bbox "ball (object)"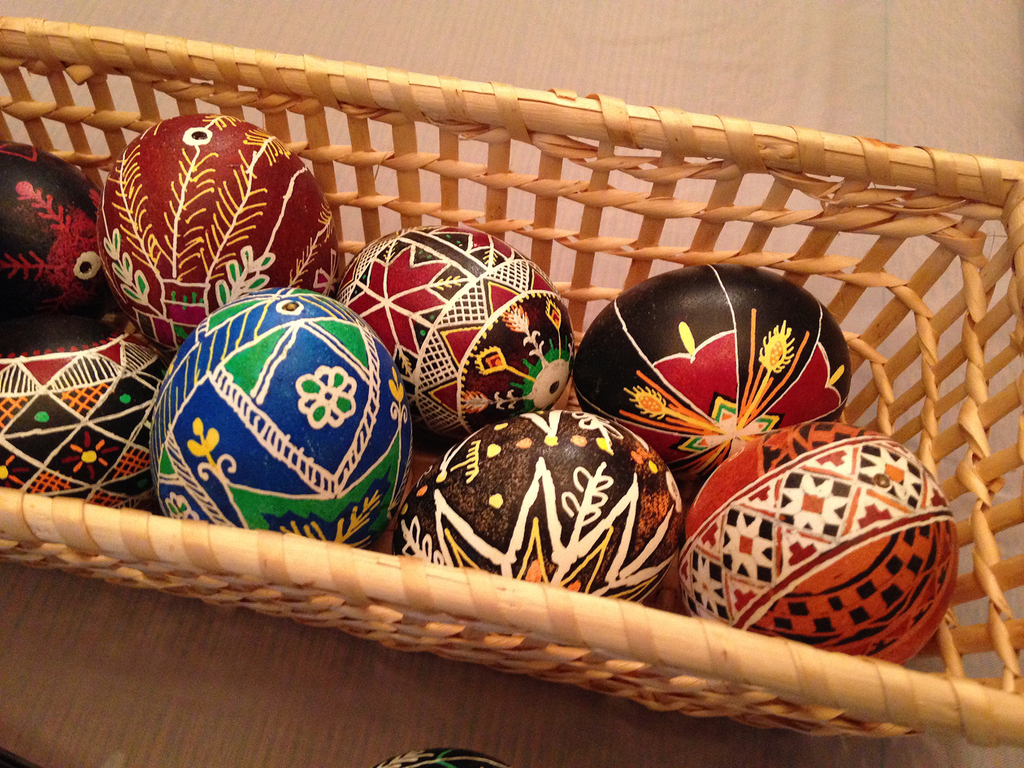
bbox(145, 284, 414, 542)
